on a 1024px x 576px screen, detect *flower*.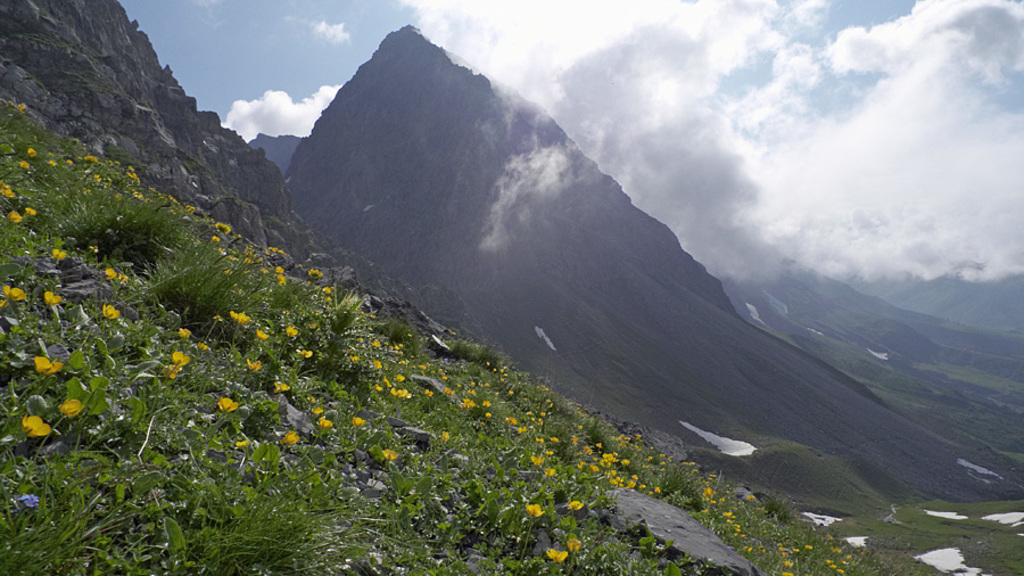
[x1=275, y1=384, x2=288, y2=389].
